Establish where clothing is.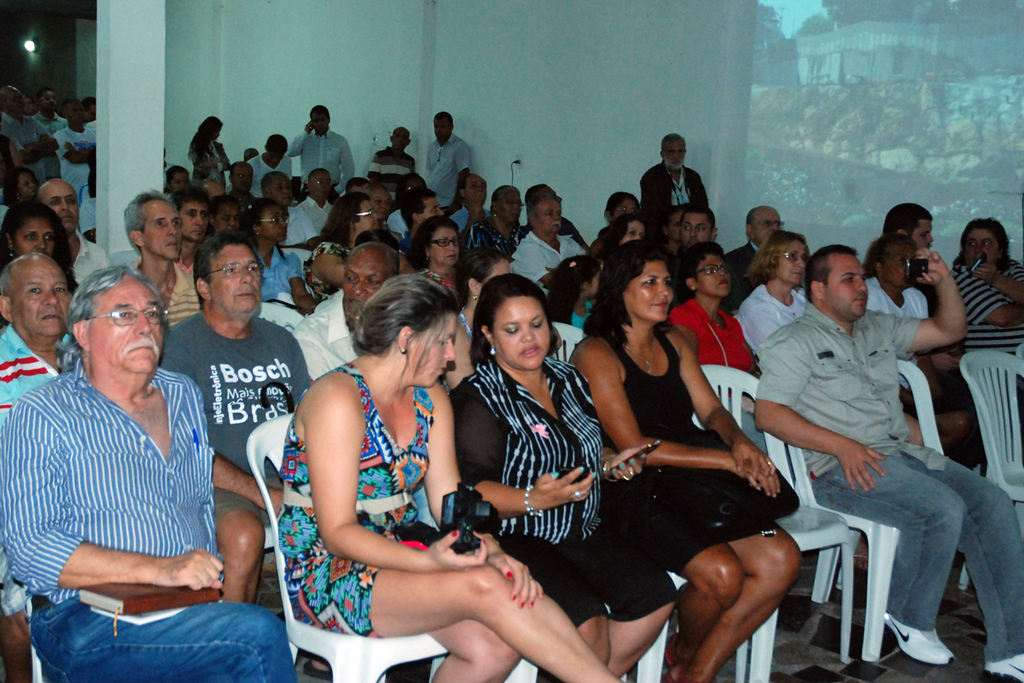
Established at [452, 360, 678, 633].
